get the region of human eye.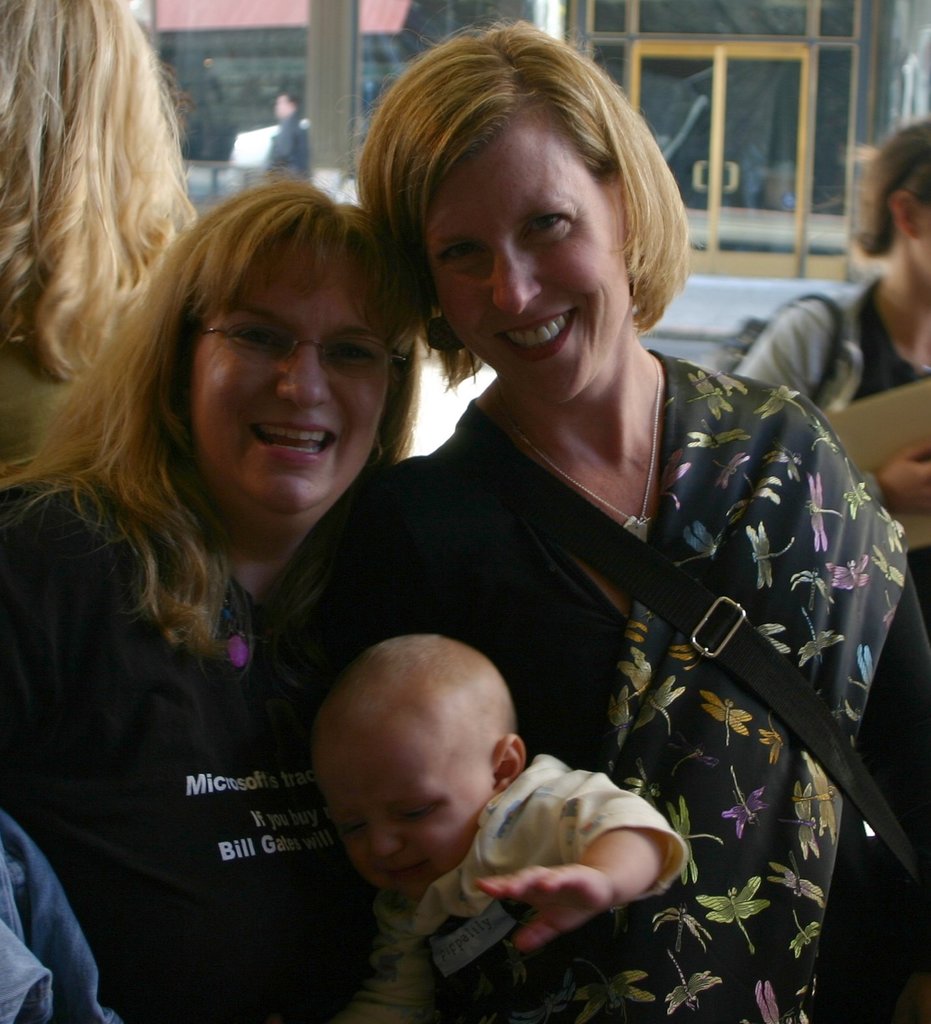
l=440, t=244, r=482, b=285.
